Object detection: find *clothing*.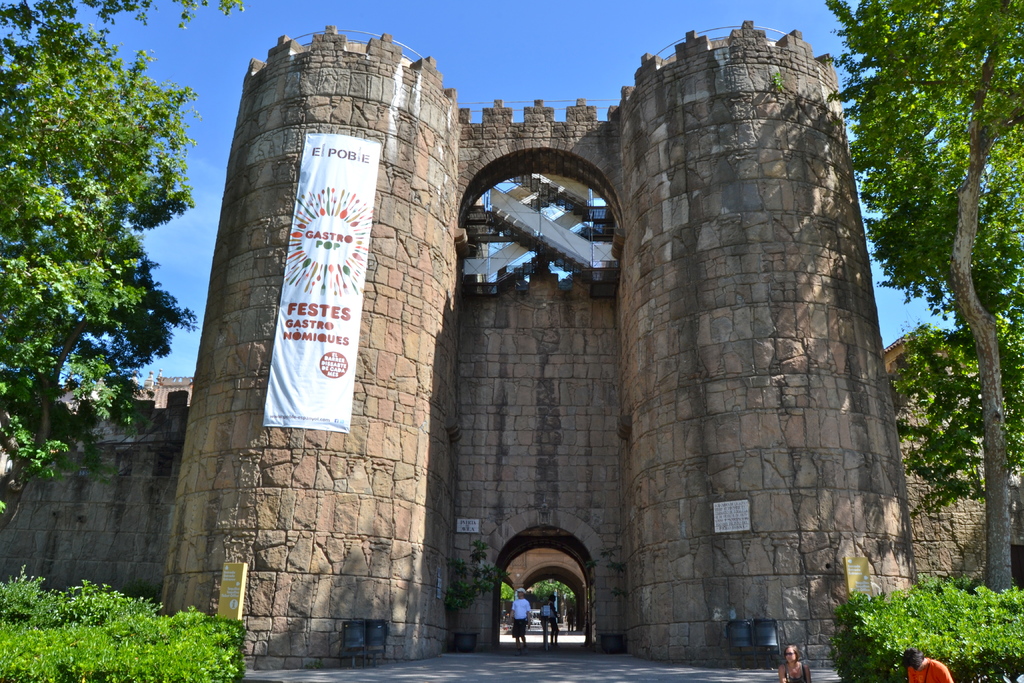
rect(905, 658, 950, 682).
